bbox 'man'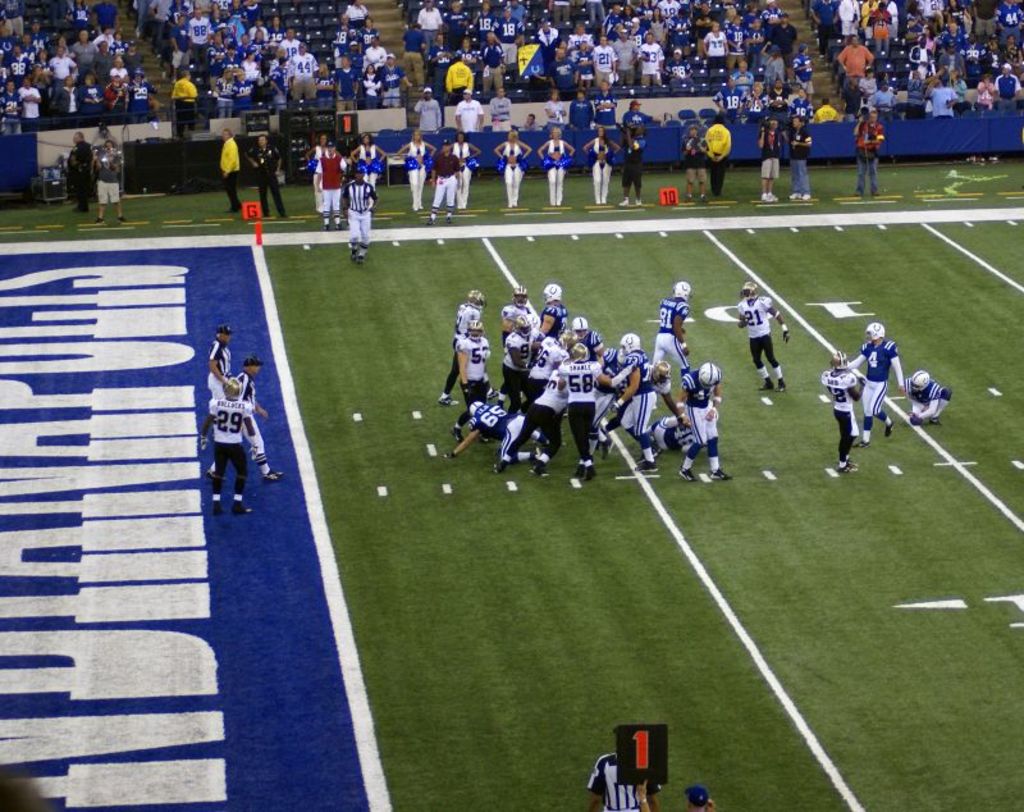
box=[380, 53, 410, 109]
